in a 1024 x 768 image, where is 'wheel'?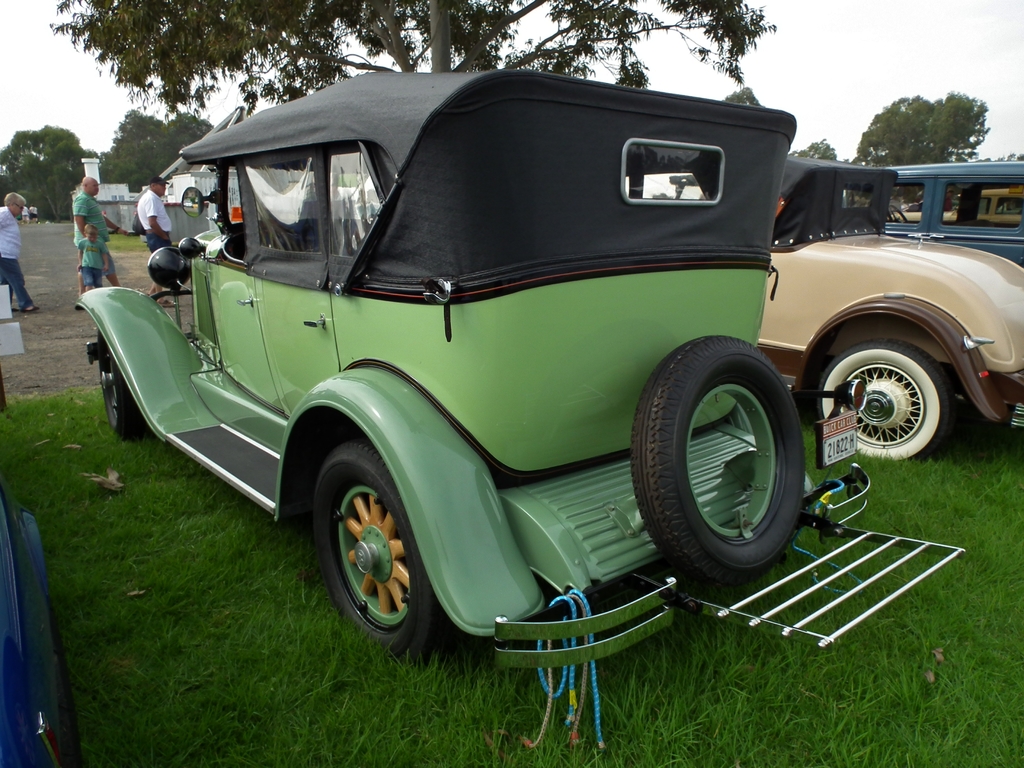
rect(632, 333, 804, 586).
